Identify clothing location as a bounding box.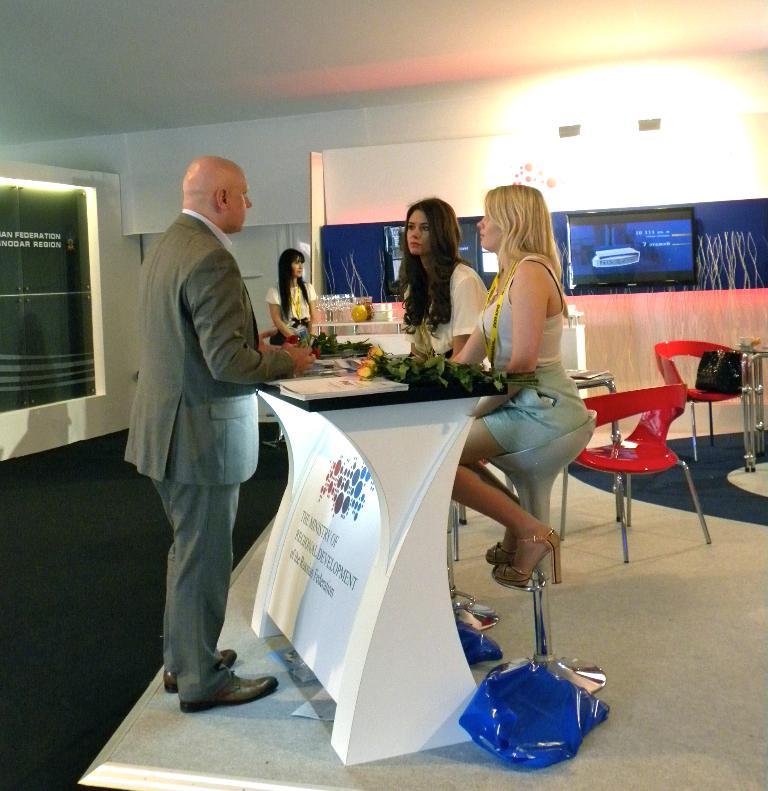
(x1=483, y1=249, x2=590, y2=453).
